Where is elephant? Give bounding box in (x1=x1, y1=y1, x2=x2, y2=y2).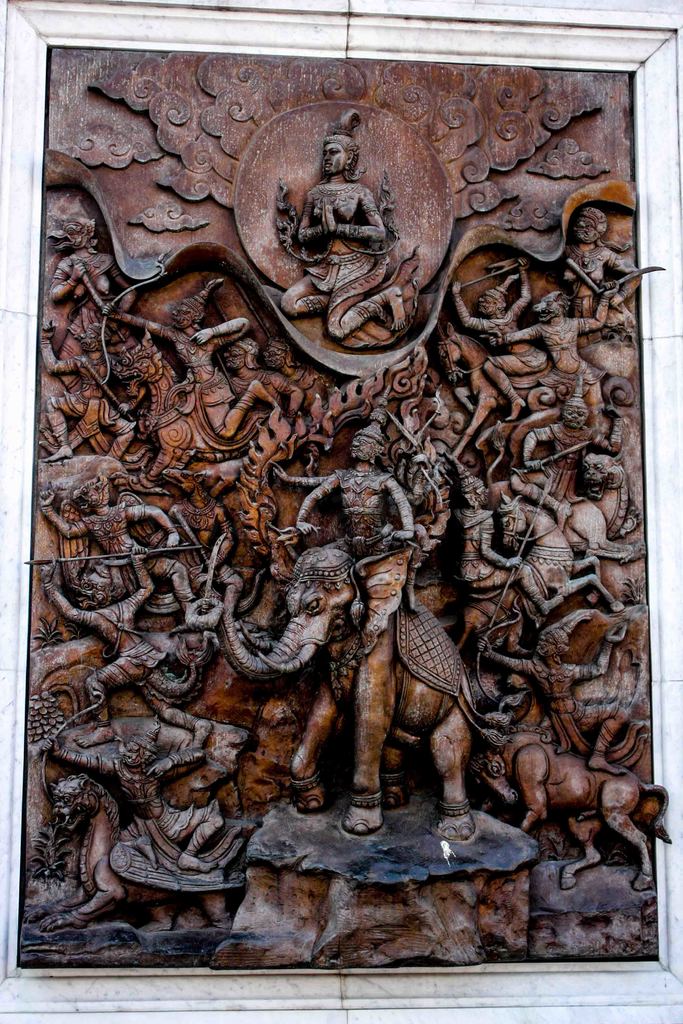
(x1=235, y1=529, x2=507, y2=847).
